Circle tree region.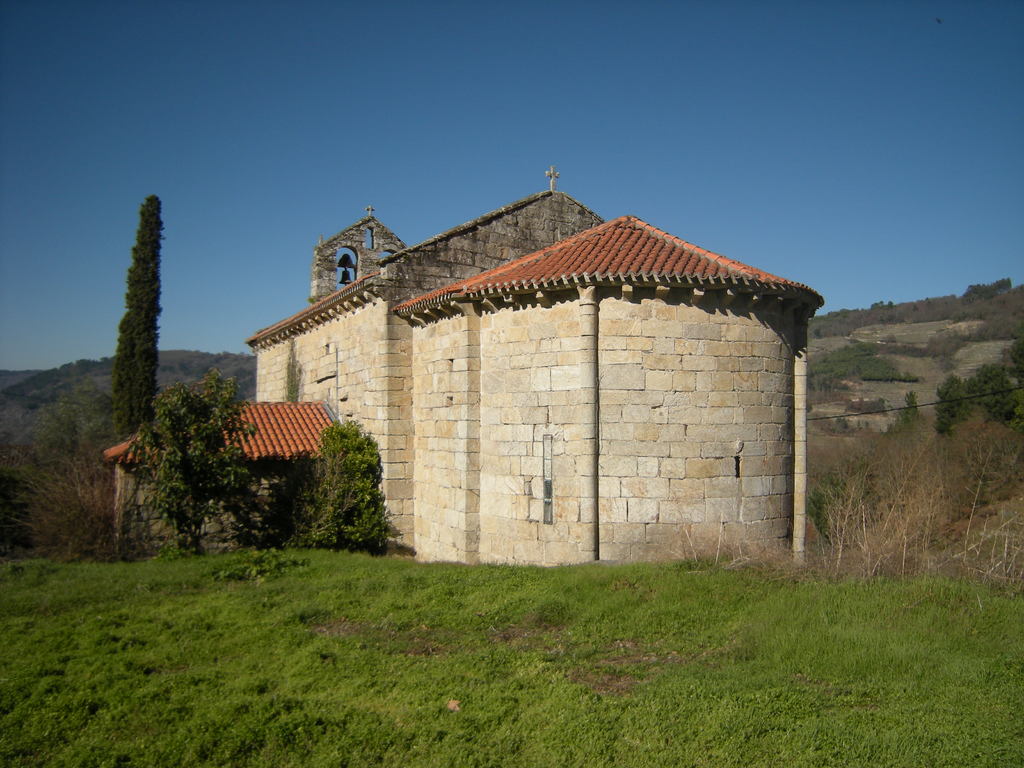
Region: (left=123, top=366, right=275, bottom=553).
